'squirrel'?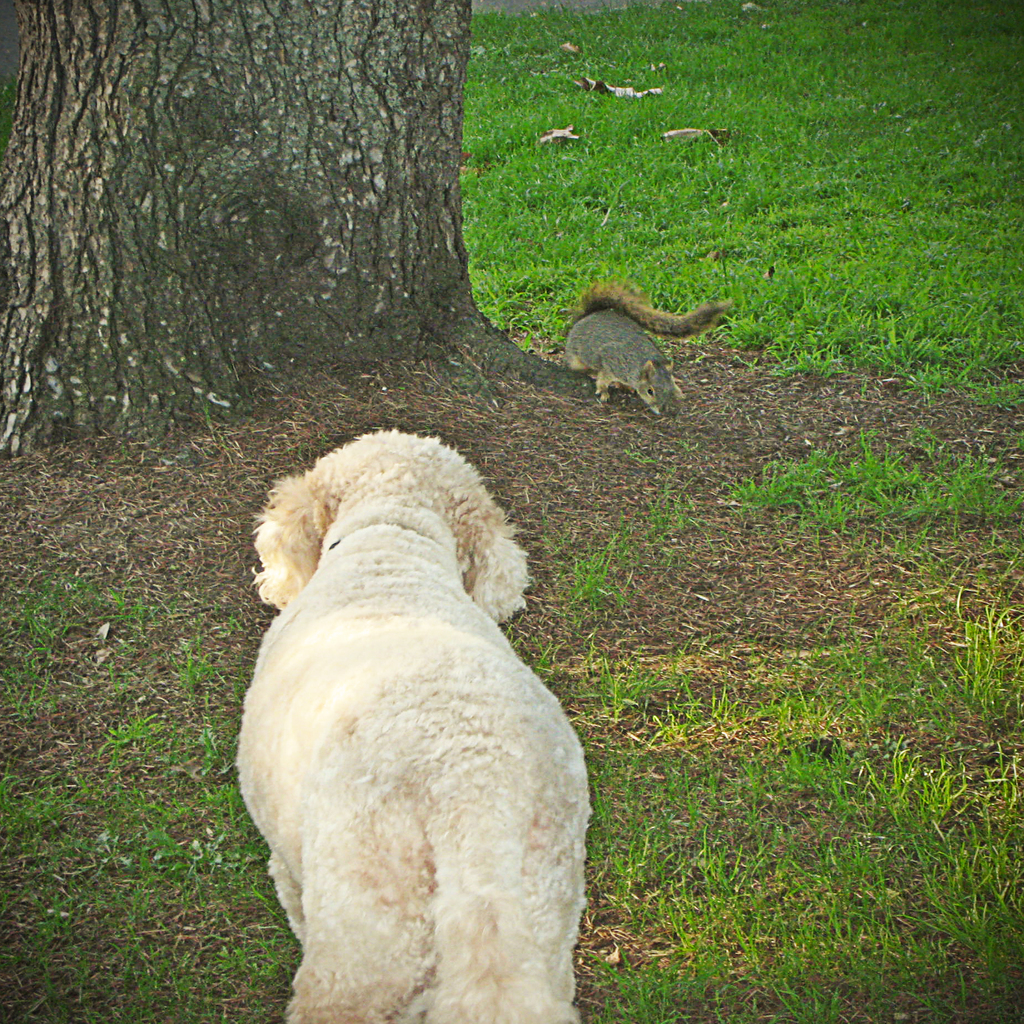
BBox(531, 286, 728, 422)
